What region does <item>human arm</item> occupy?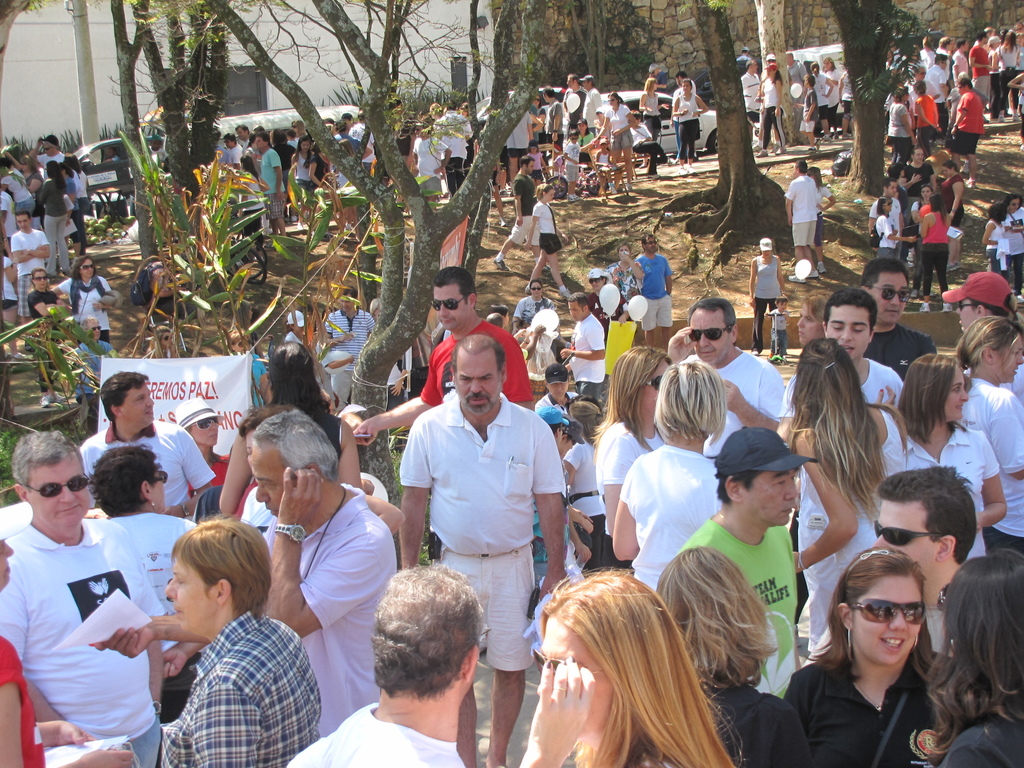
x1=335 y1=417 x2=380 y2=495.
